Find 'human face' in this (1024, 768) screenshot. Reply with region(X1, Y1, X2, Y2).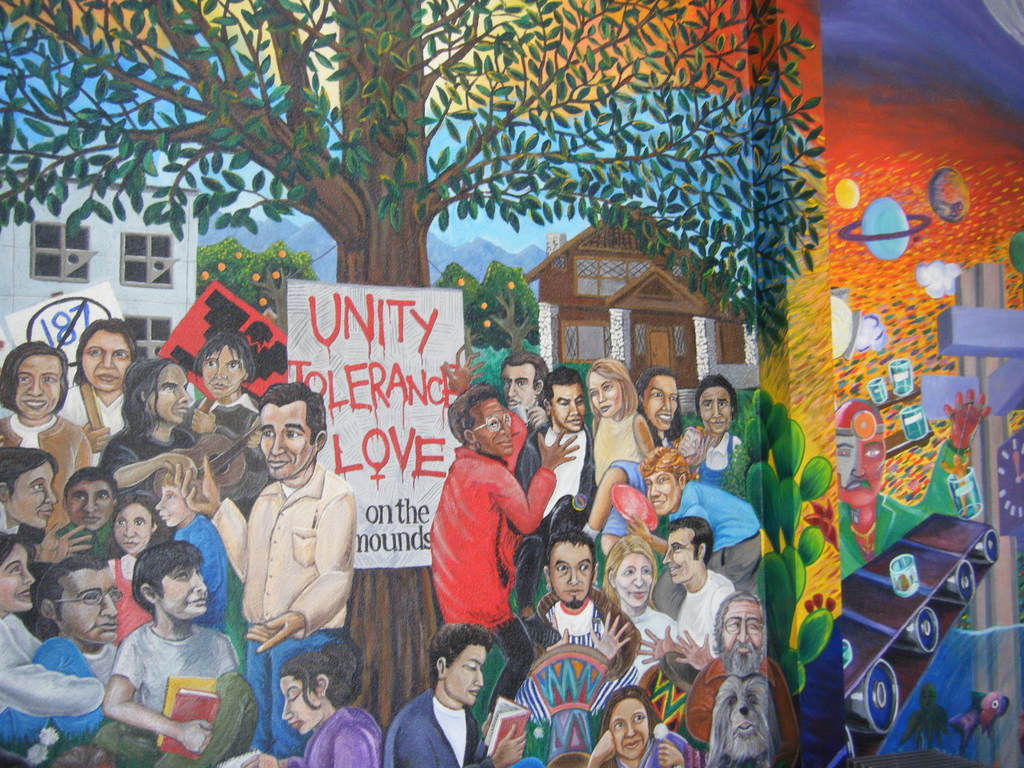
region(614, 556, 655, 610).
